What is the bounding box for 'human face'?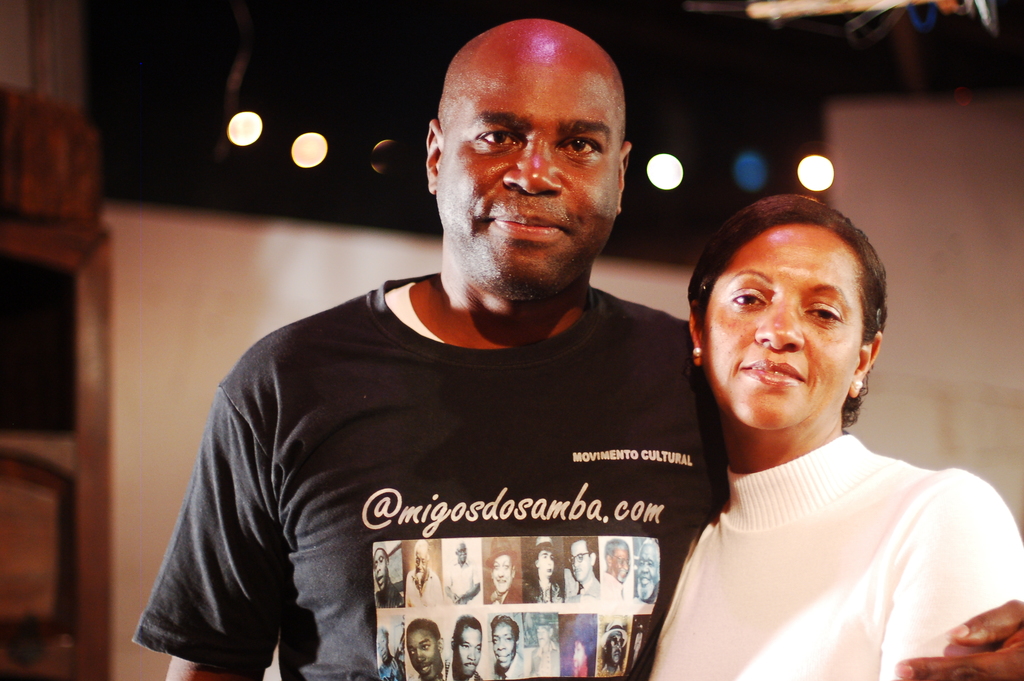
[572,642,588,668].
